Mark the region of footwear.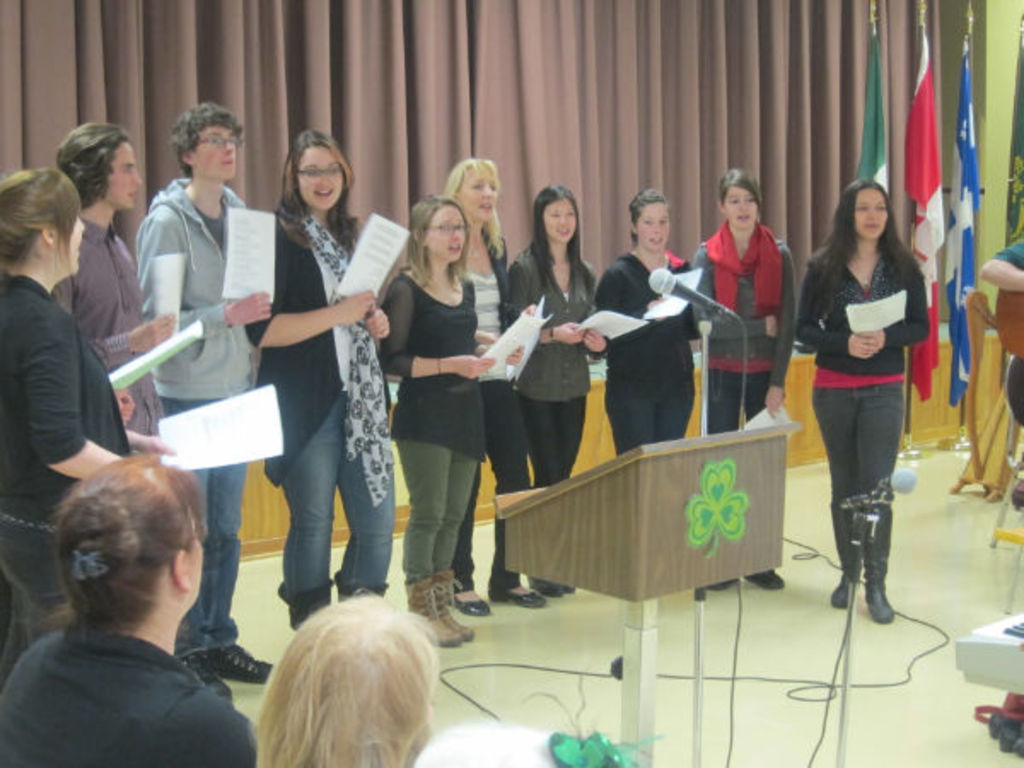
Region: BBox(203, 635, 273, 686).
